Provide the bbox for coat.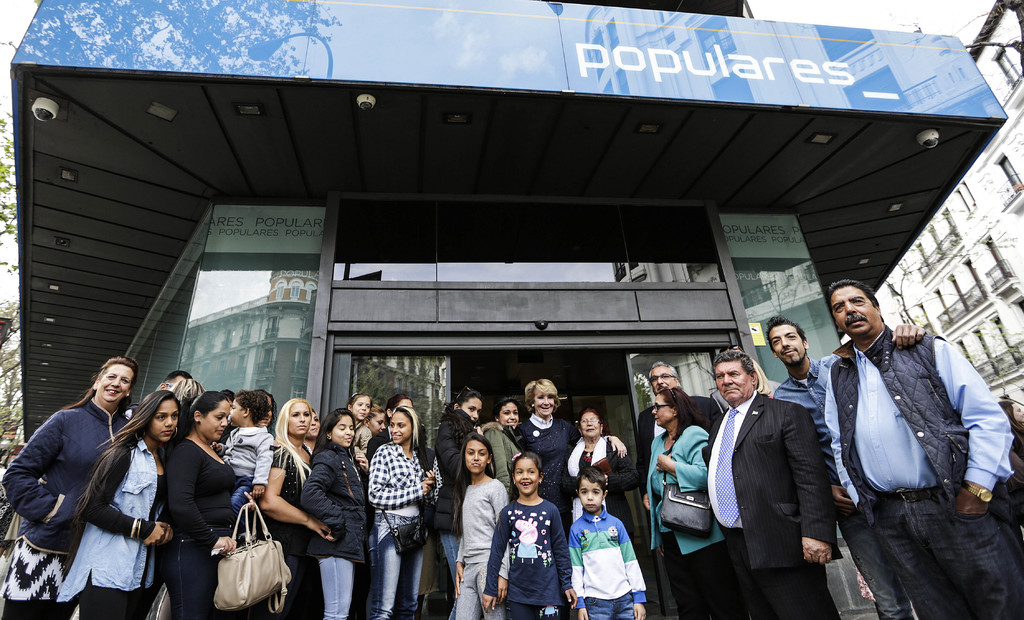
x1=705, y1=388, x2=845, y2=584.
